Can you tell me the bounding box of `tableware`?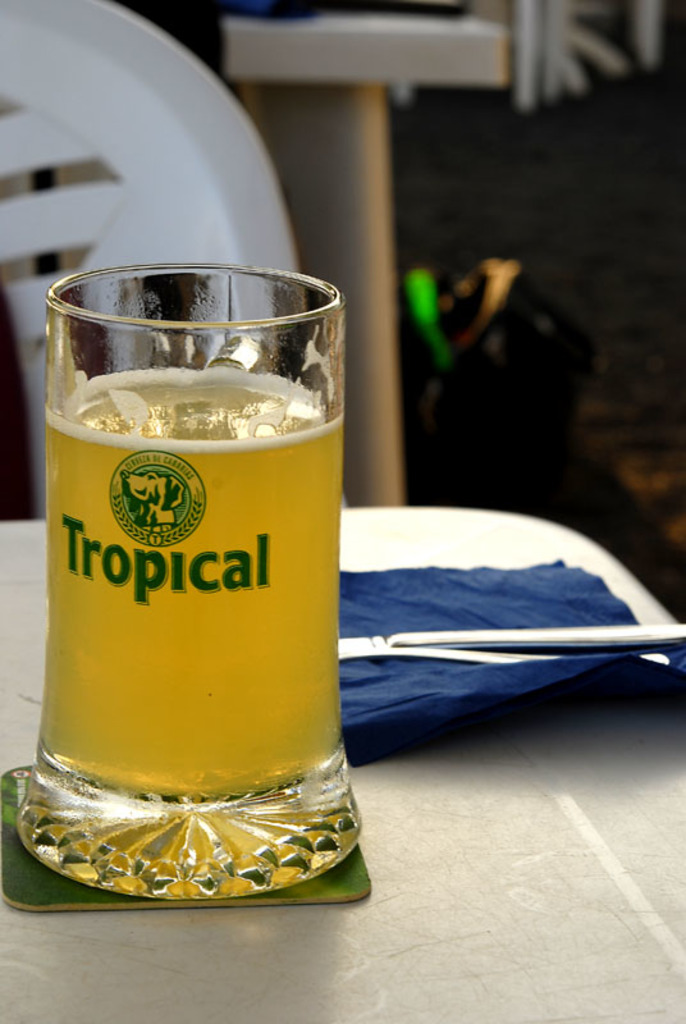
bbox=(330, 617, 685, 653).
